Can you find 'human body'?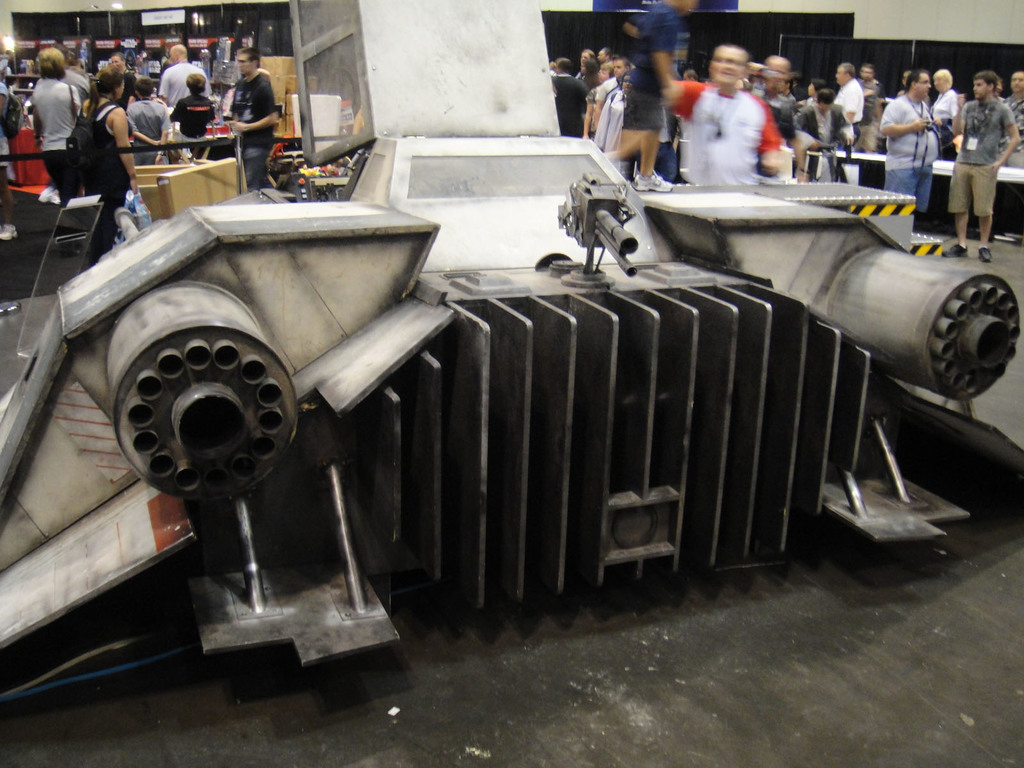
Yes, bounding box: 952, 68, 1022, 260.
